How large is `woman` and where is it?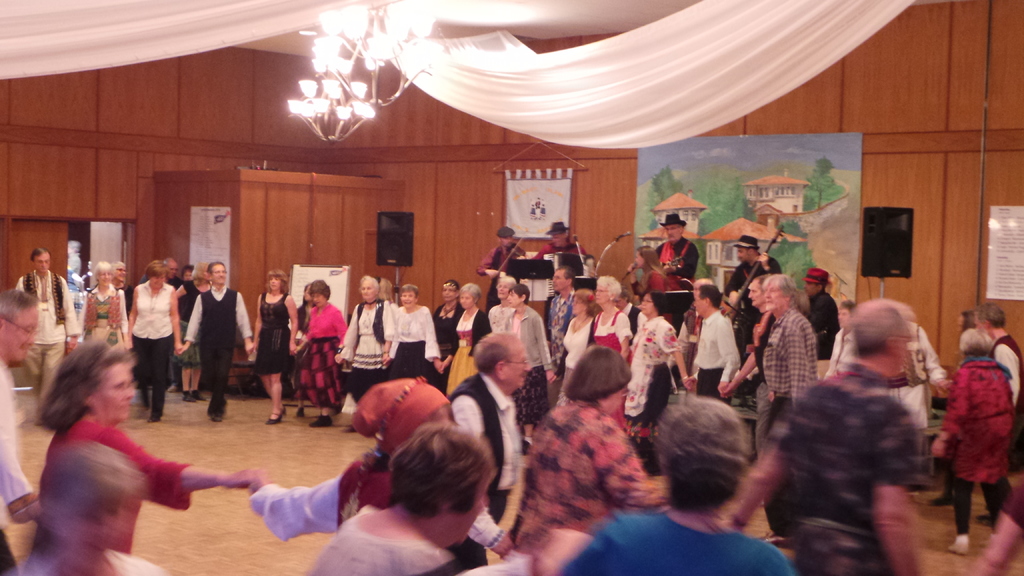
Bounding box: rect(438, 285, 504, 403).
